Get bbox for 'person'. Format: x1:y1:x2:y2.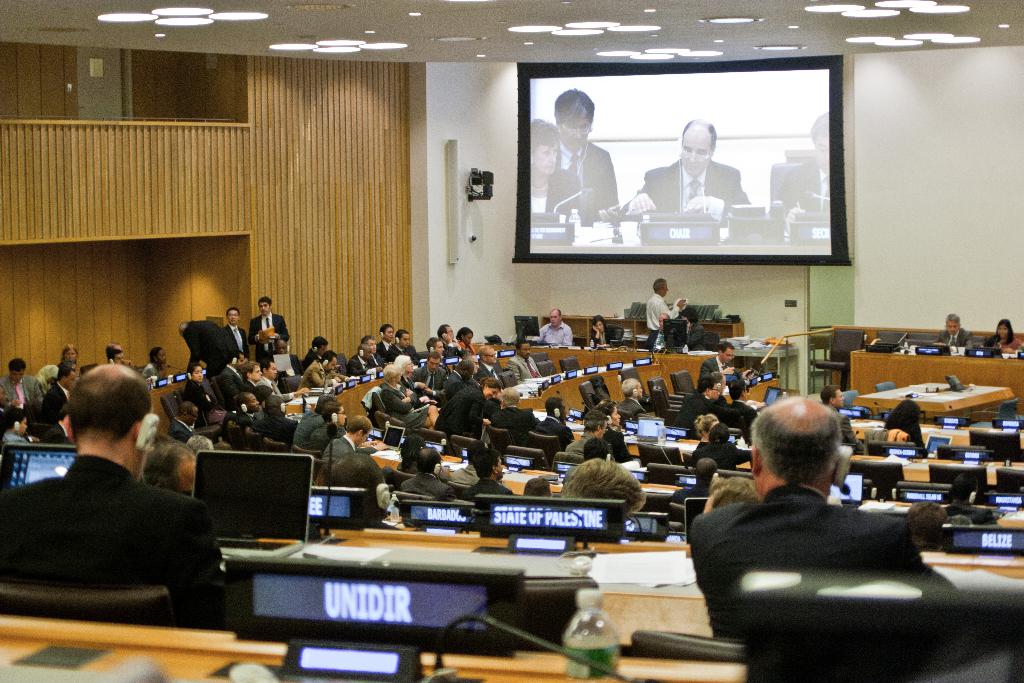
977:315:1023:362.
